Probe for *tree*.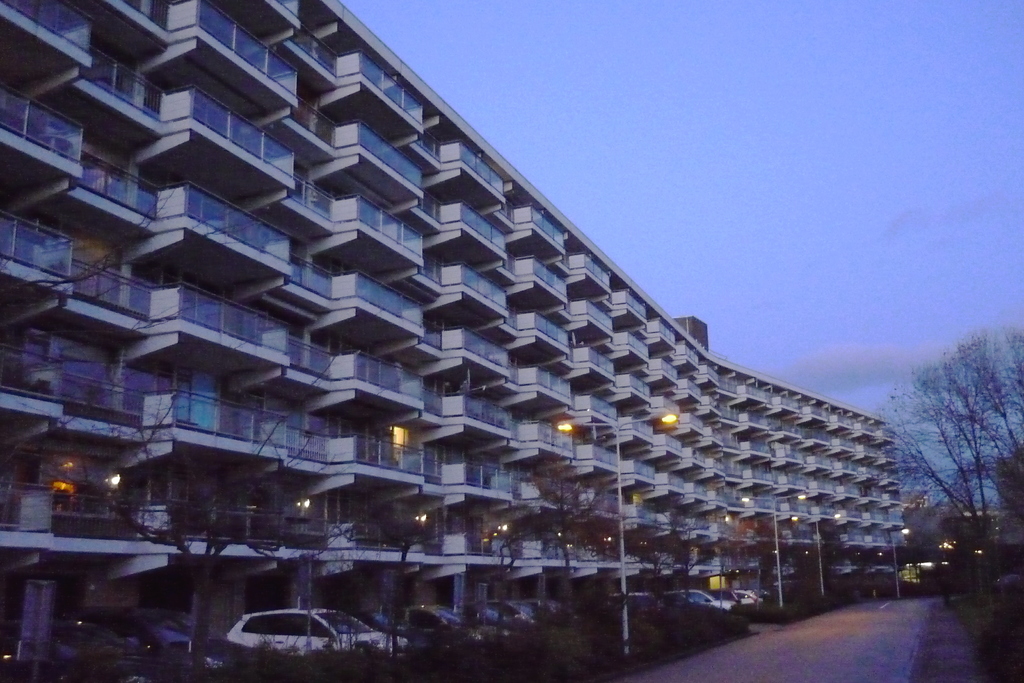
Probe result: [x1=870, y1=324, x2=1023, y2=609].
